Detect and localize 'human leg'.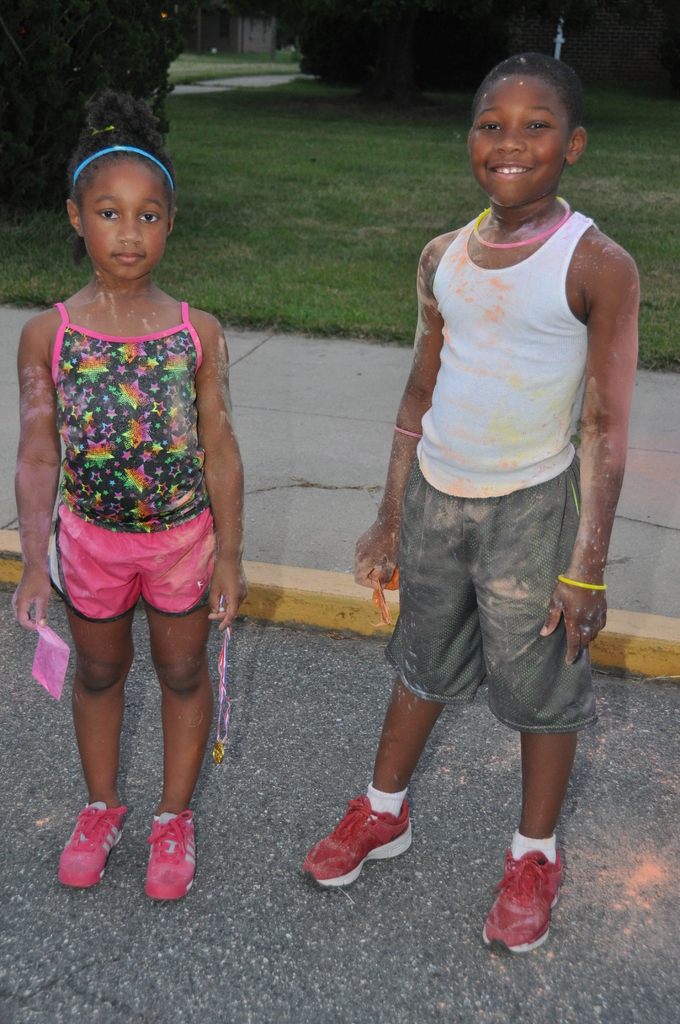
Localized at rect(58, 494, 136, 895).
